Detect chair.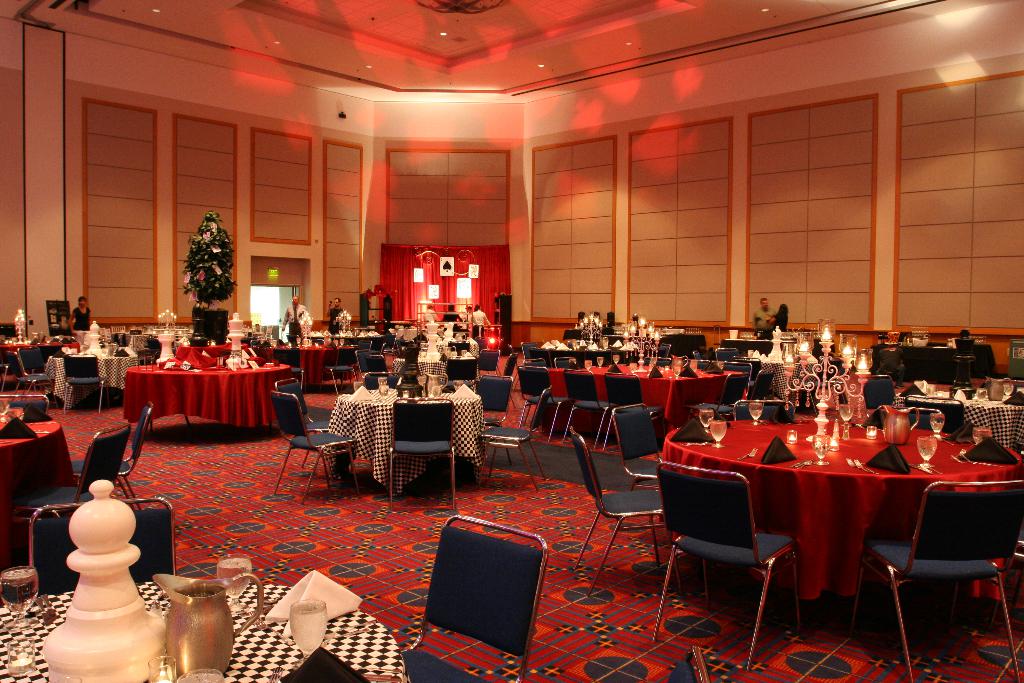
Detected at 477/382/556/496.
